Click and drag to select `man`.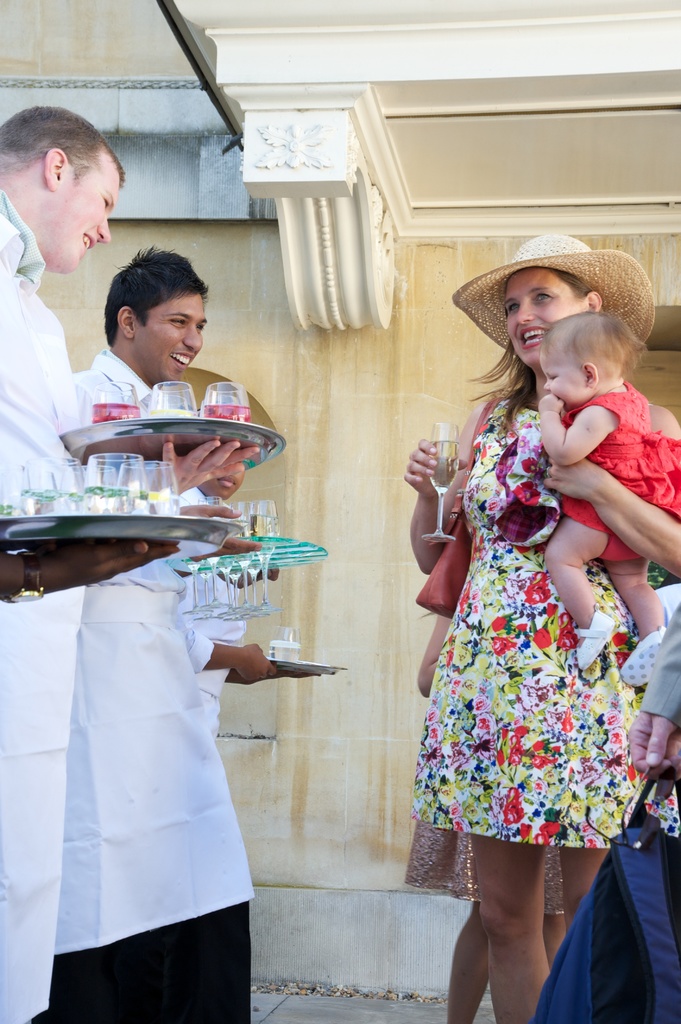
Selection: x1=0 y1=102 x2=263 y2=1023.
